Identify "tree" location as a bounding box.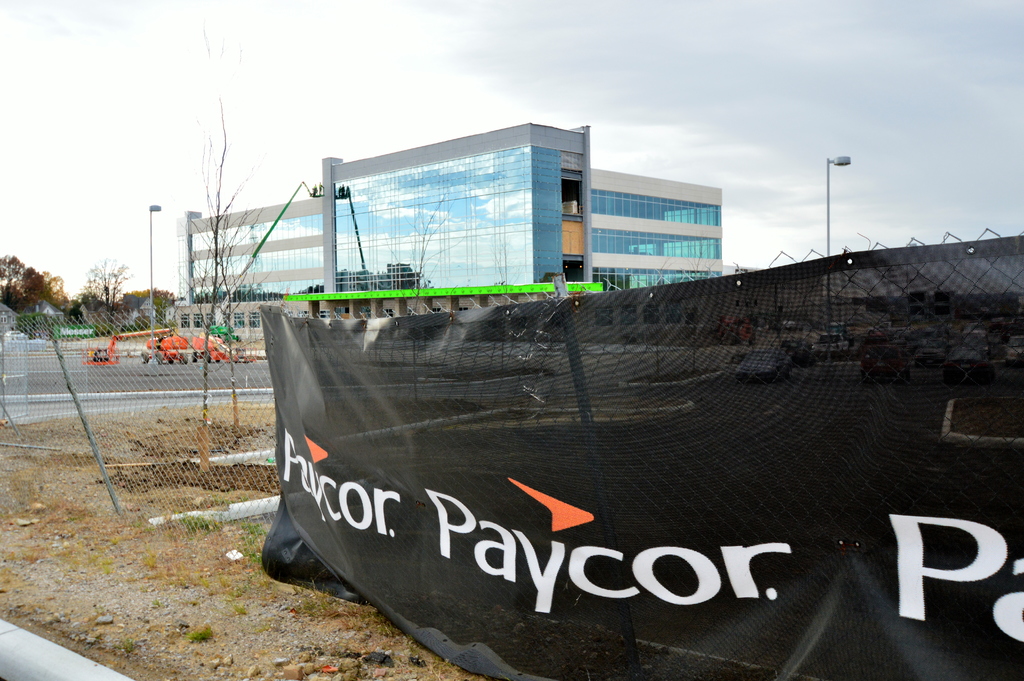
0 252 20 290.
